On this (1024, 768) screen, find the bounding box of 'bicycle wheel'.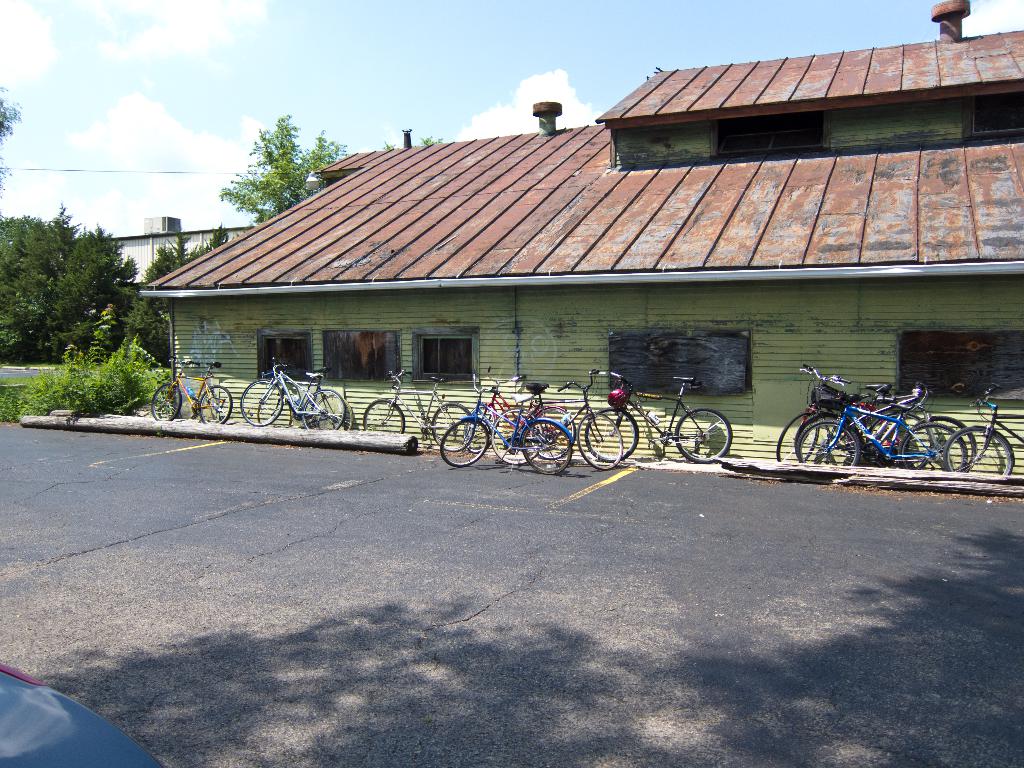
Bounding box: x1=198, y1=385, x2=236, y2=425.
